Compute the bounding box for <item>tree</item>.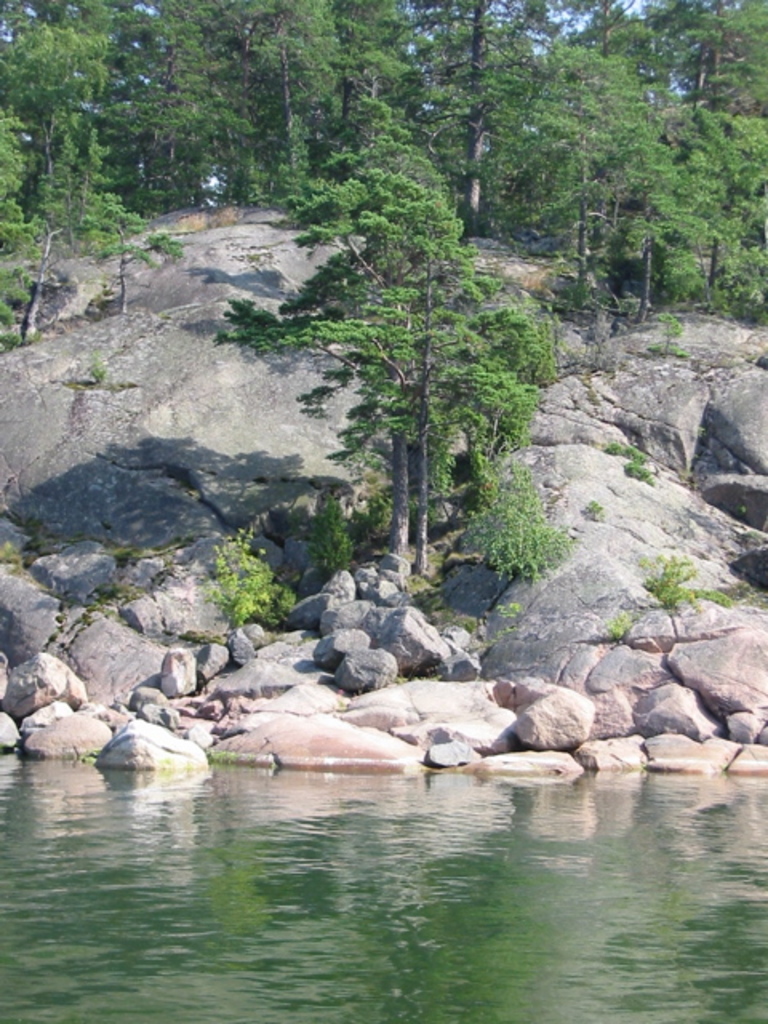
[146, 0, 221, 264].
